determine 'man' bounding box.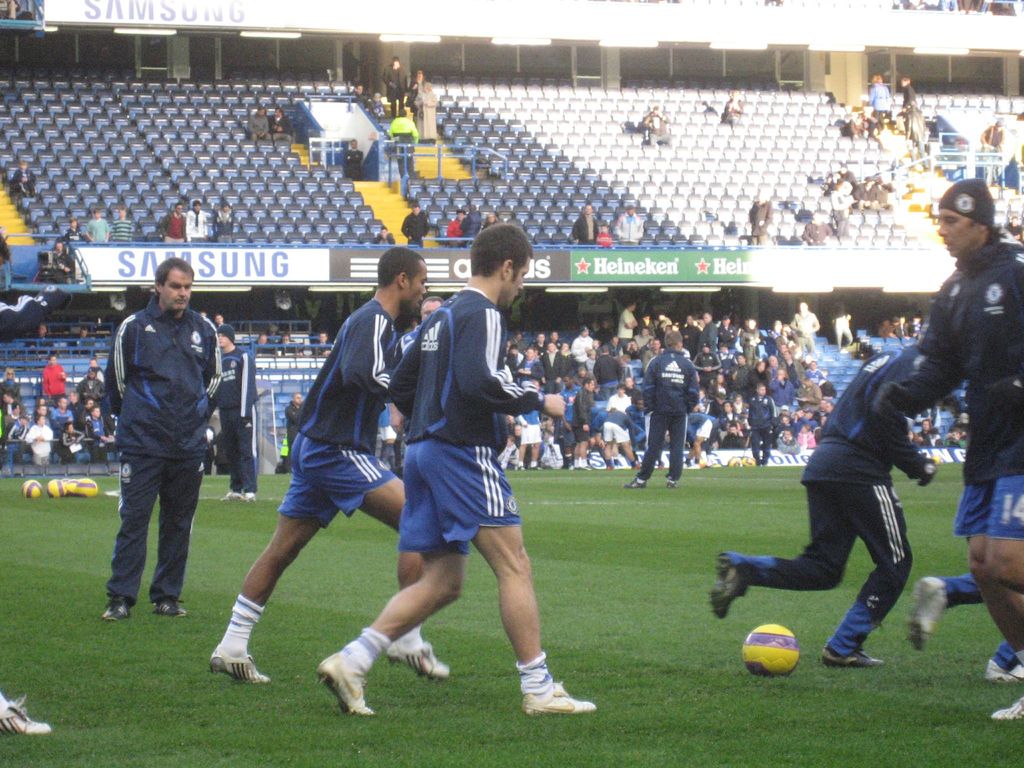
Determined: Rect(63, 220, 88, 237).
